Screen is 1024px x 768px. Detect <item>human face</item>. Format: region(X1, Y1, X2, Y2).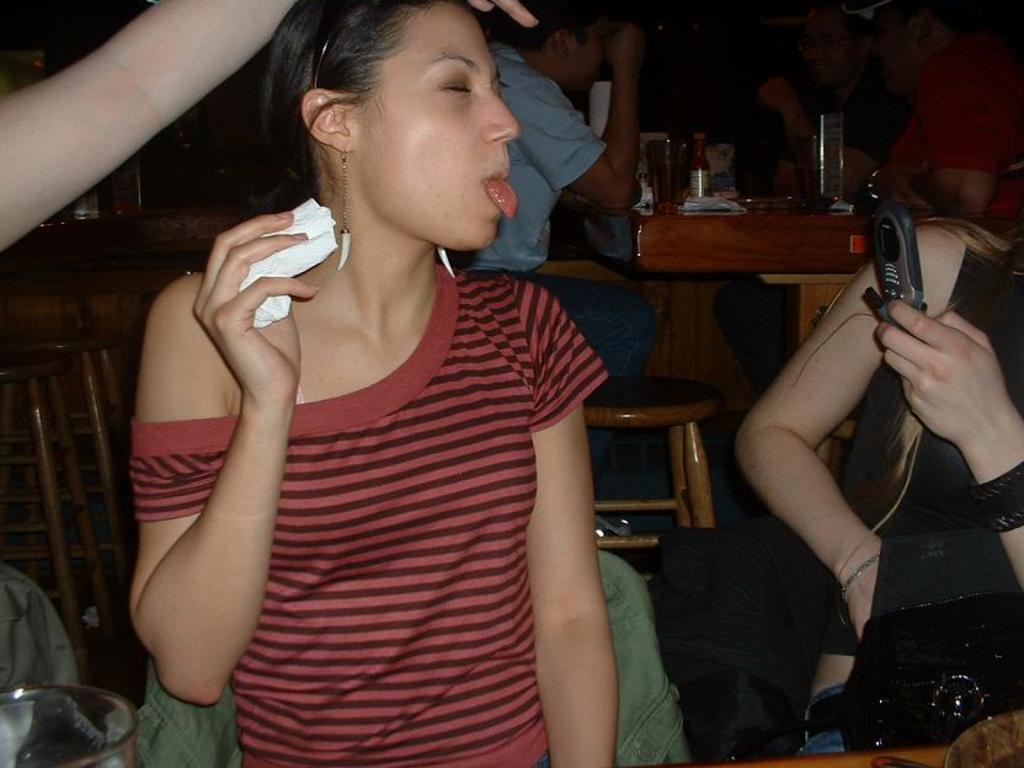
region(575, 25, 606, 91).
